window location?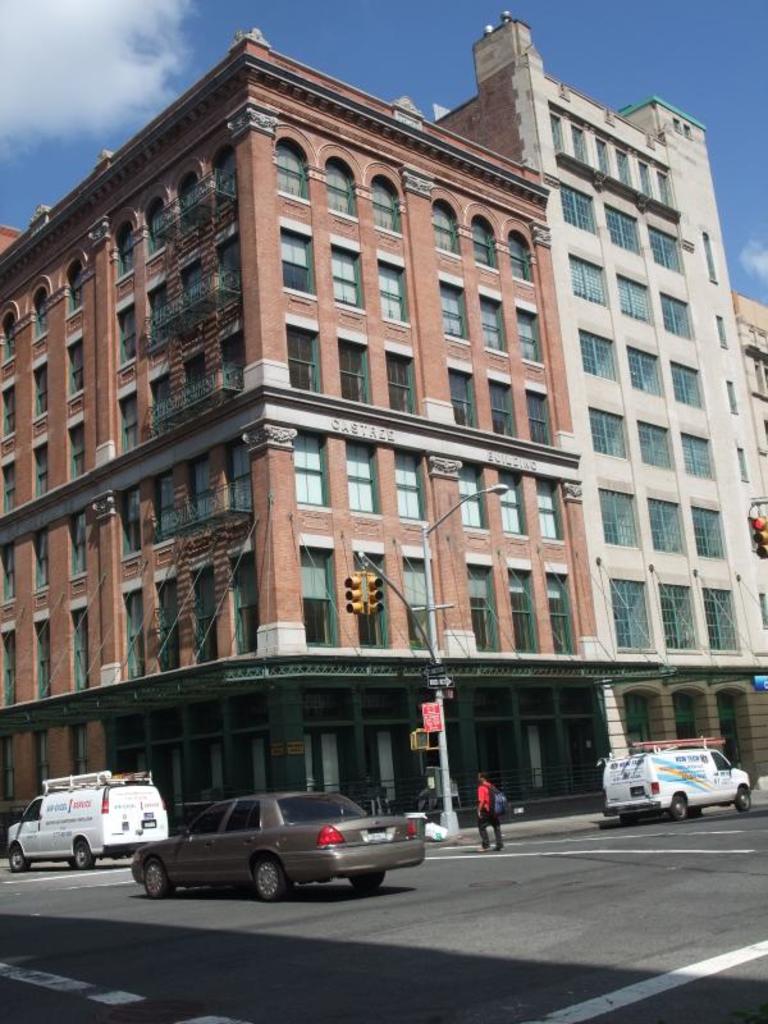
{"x1": 118, "y1": 388, "x2": 138, "y2": 457}
